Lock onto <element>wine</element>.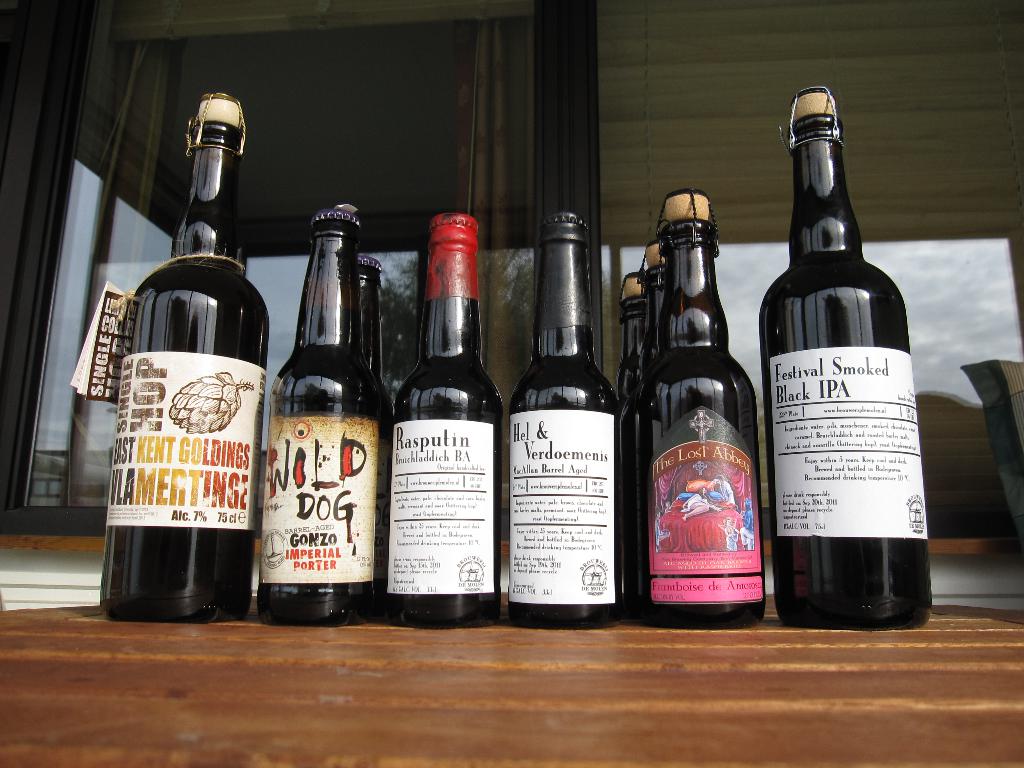
Locked: select_region(262, 197, 391, 627).
